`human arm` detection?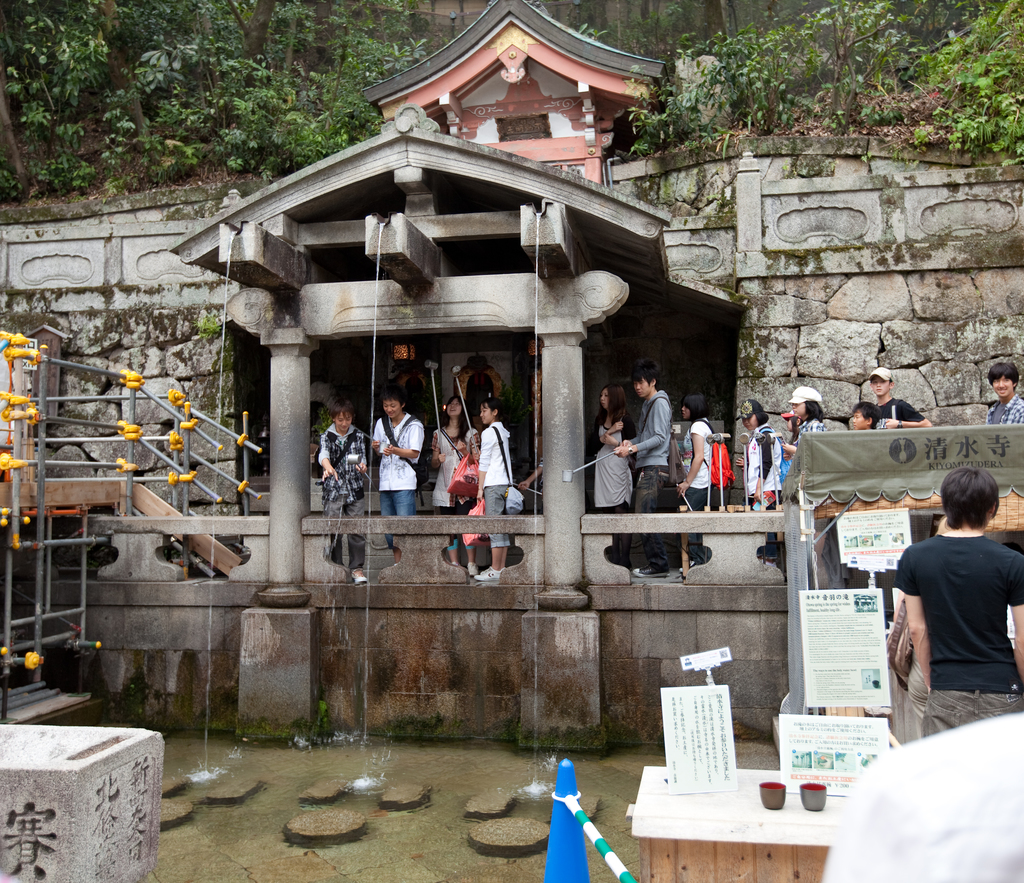
detection(592, 415, 622, 456)
